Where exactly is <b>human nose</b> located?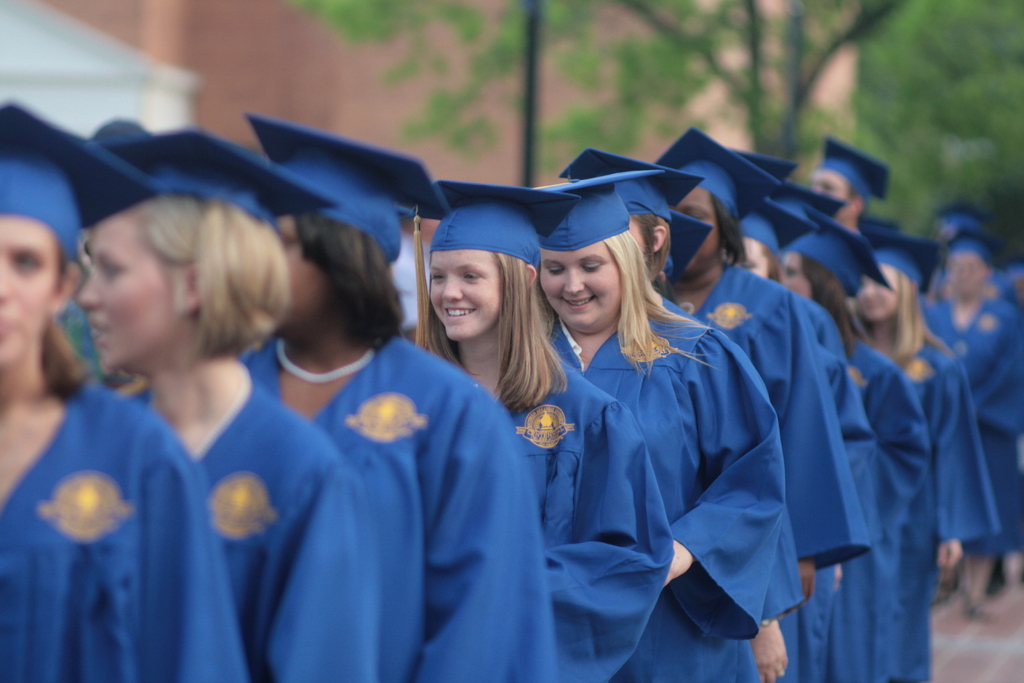
Its bounding box is box=[74, 272, 99, 310].
